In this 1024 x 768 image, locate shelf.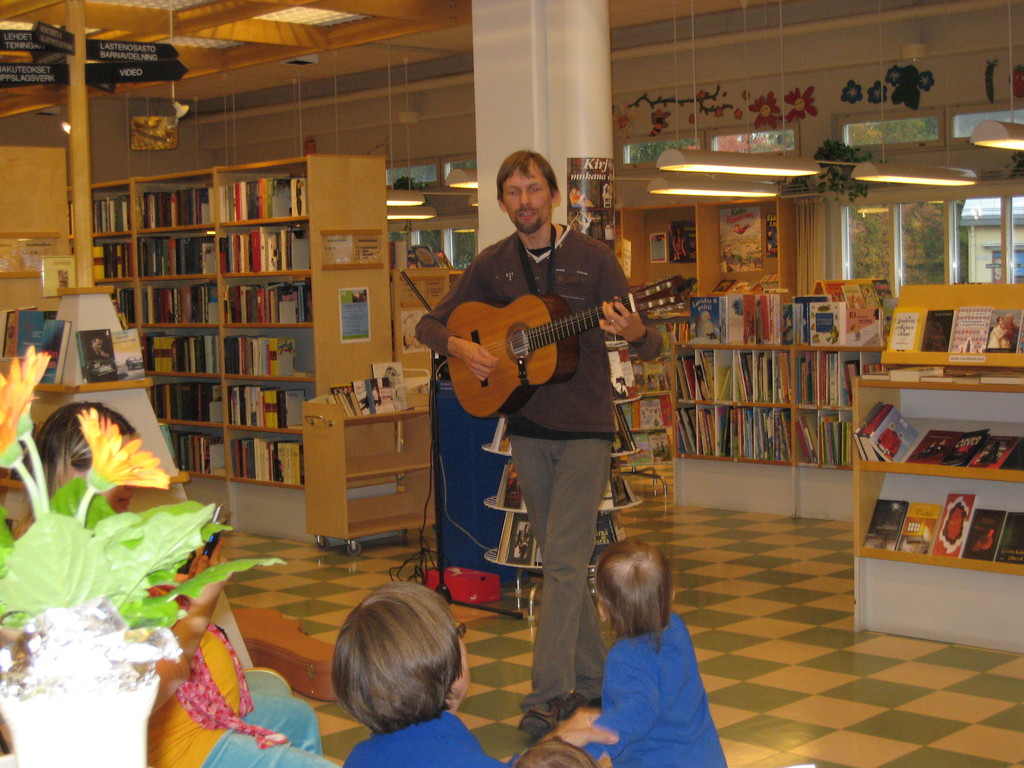
Bounding box: BBox(854, 287, 1023, 661).
